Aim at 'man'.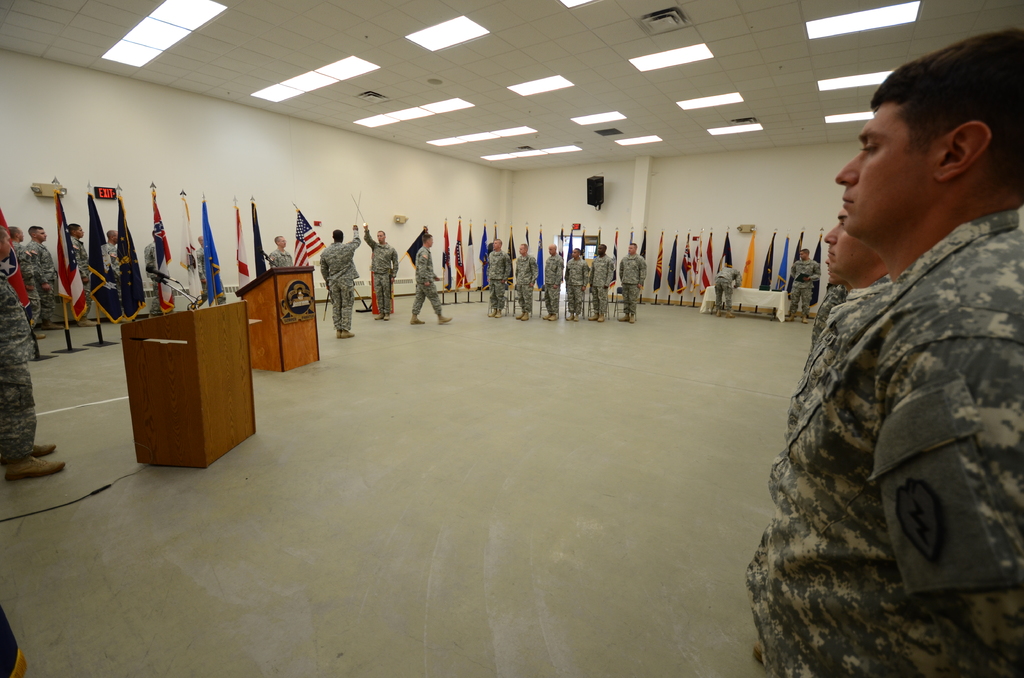
Aimed at {"left": 488, "top": 237, "right": 512, "bottom": 312}.
